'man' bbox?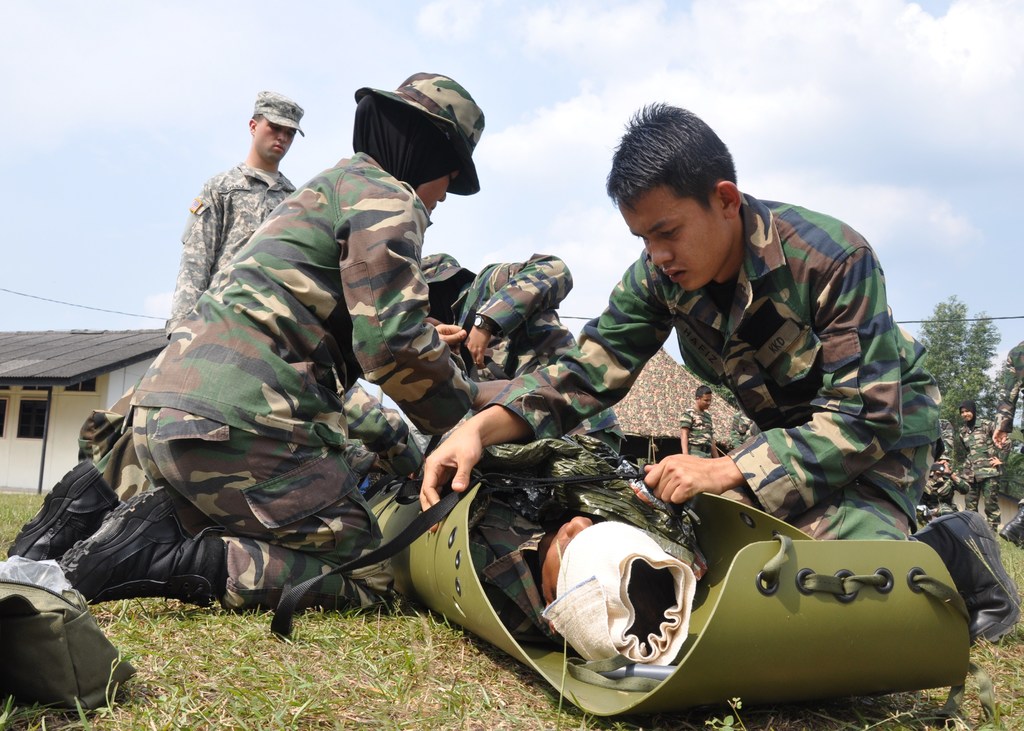
(x1=676, y1=384, x2=717, y2=460)
